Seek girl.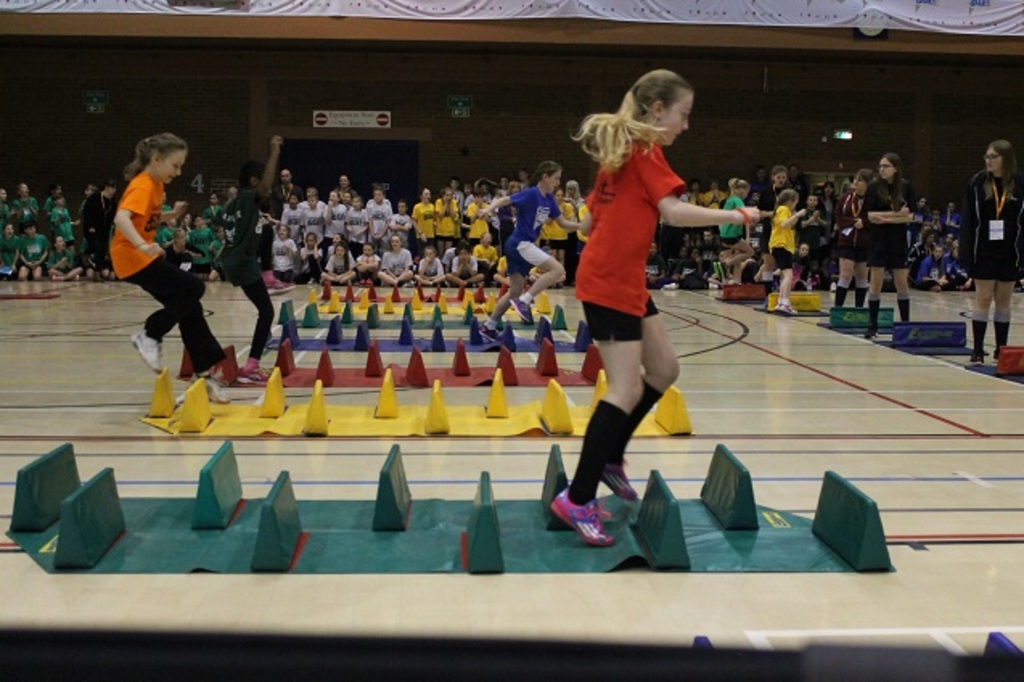
{"left": 408, "top": 185, "right": 444, "bottom": 246}.
